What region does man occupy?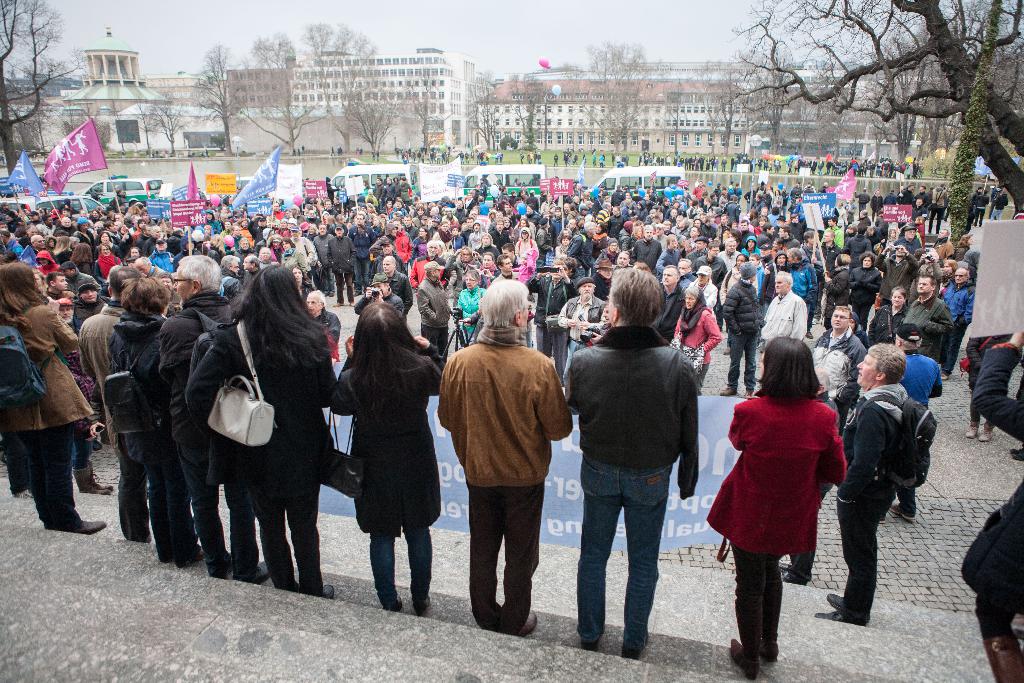
rect(289, 226, 316, 285).
